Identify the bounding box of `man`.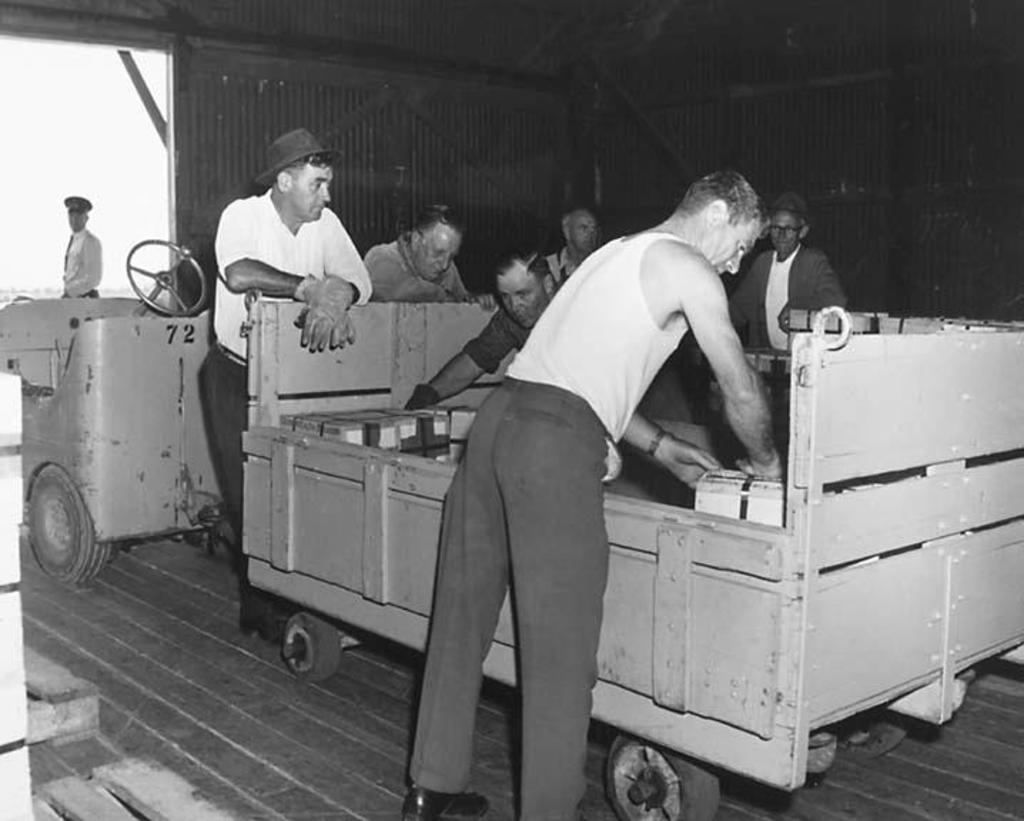
Rect(364, 195, 452, 306).
